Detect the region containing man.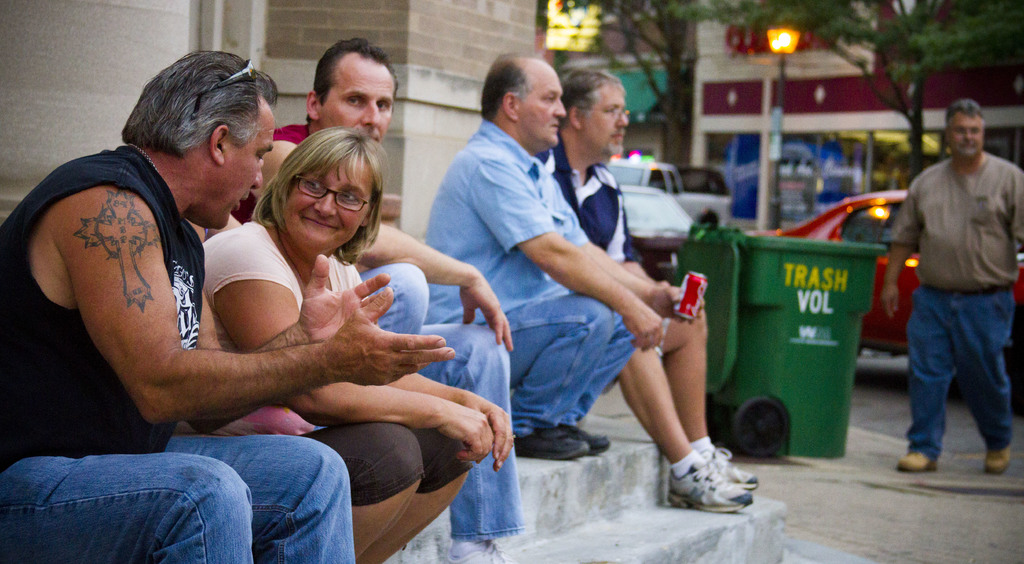
detection(886, 88, 1021, 479).
